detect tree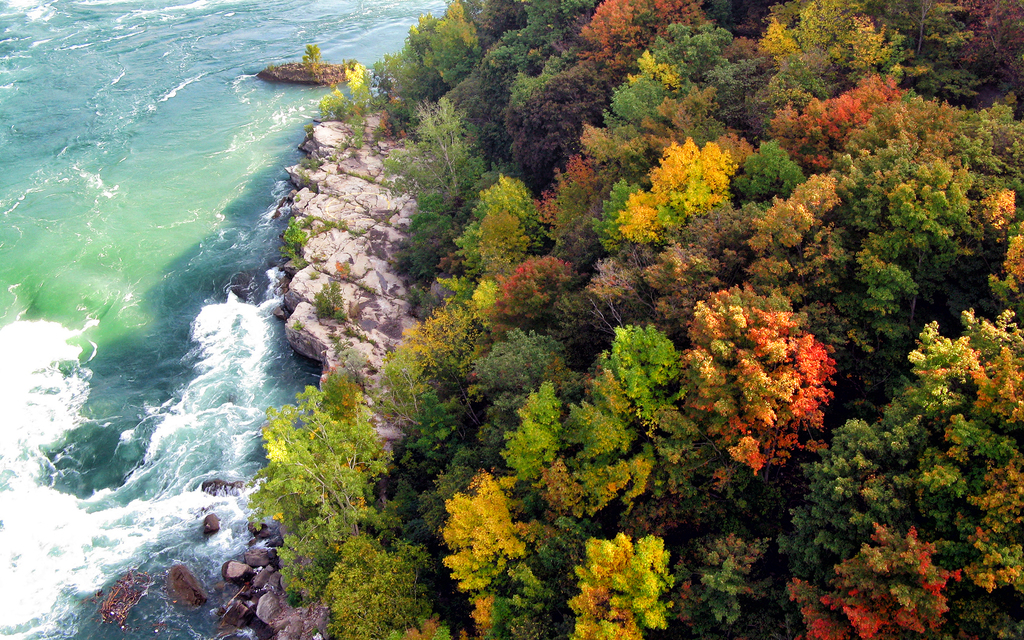
select_region(243, 387, 394, 572)
